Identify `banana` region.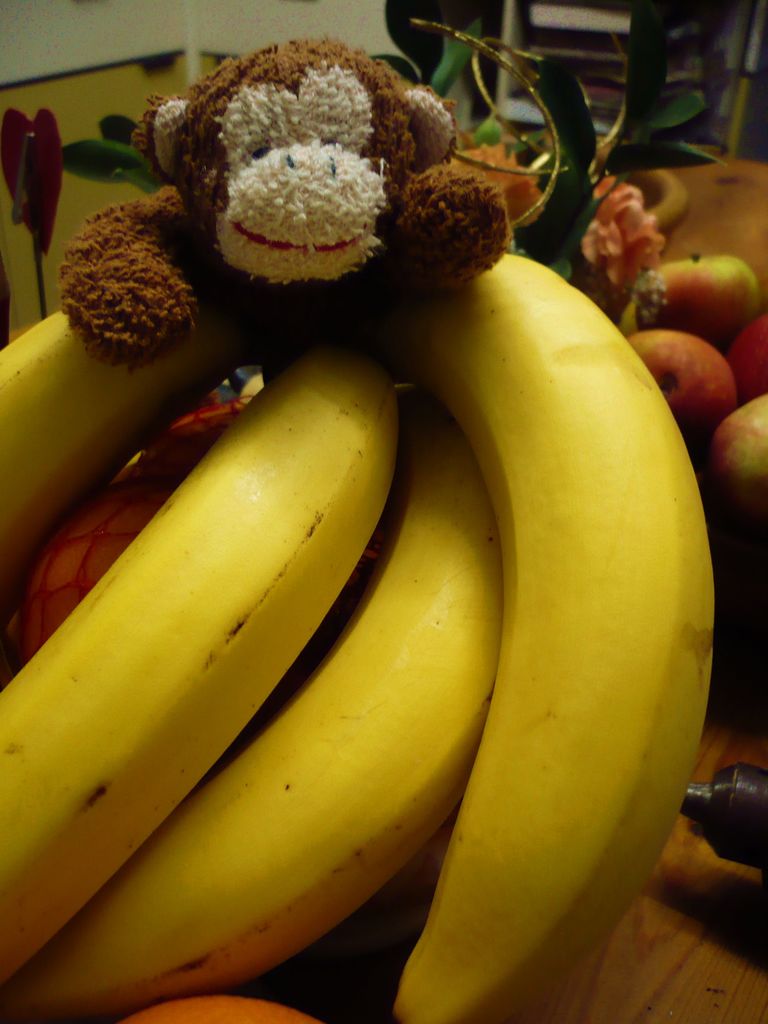
Region: [381,235,717,1015].
